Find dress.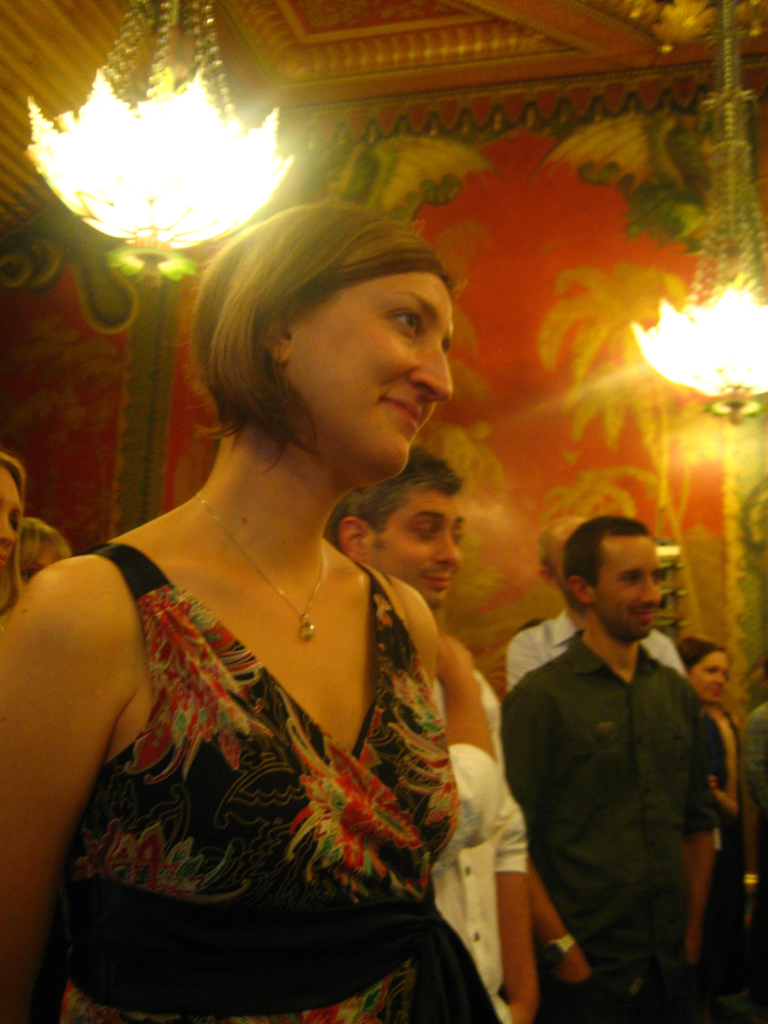
[x1=54, y1=522, x2=513, y2=1023].
